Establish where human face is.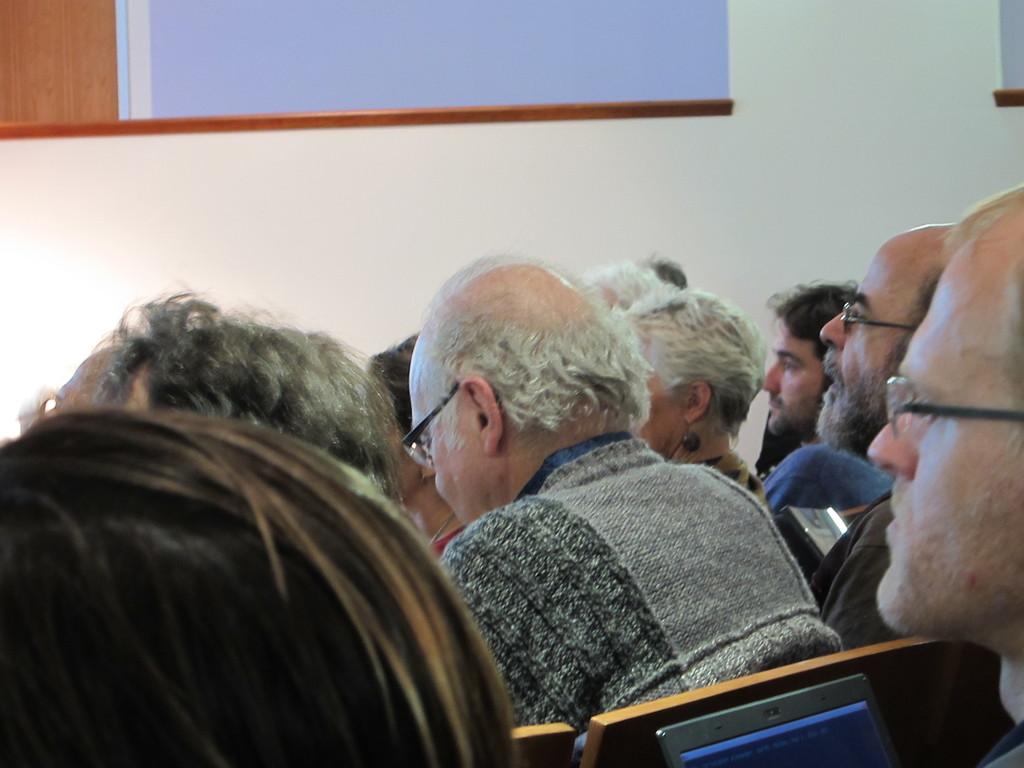
Established at (x1=860, y1=227, x2=1021, y2=653).
